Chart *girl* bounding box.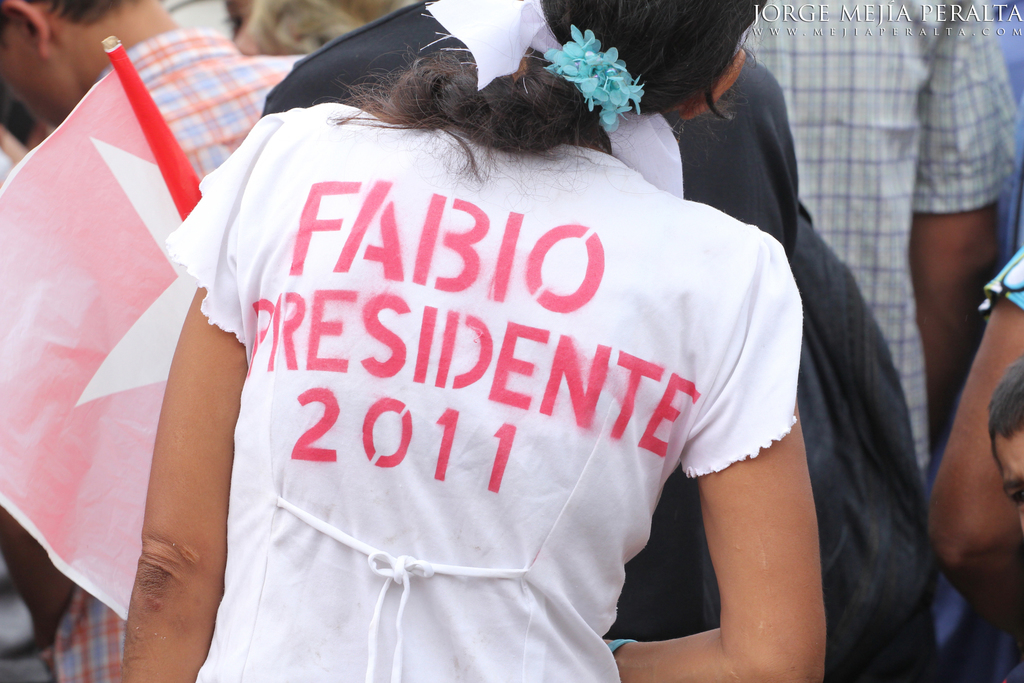
Charted: pyautogui.locateOnScreen(115, 0, 836, 682).
